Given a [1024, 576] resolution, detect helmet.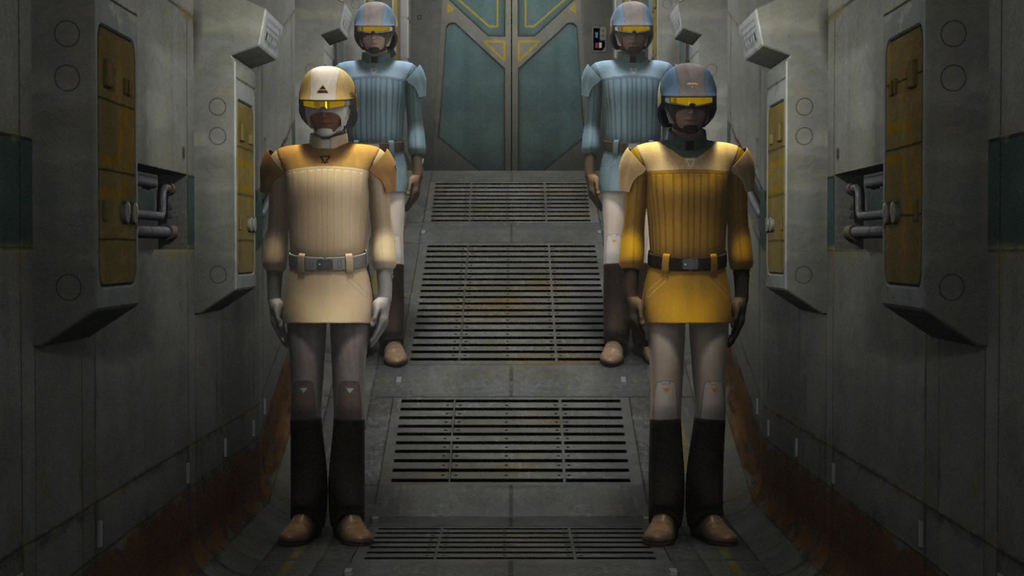
rect(666, 61, 723, 130).
